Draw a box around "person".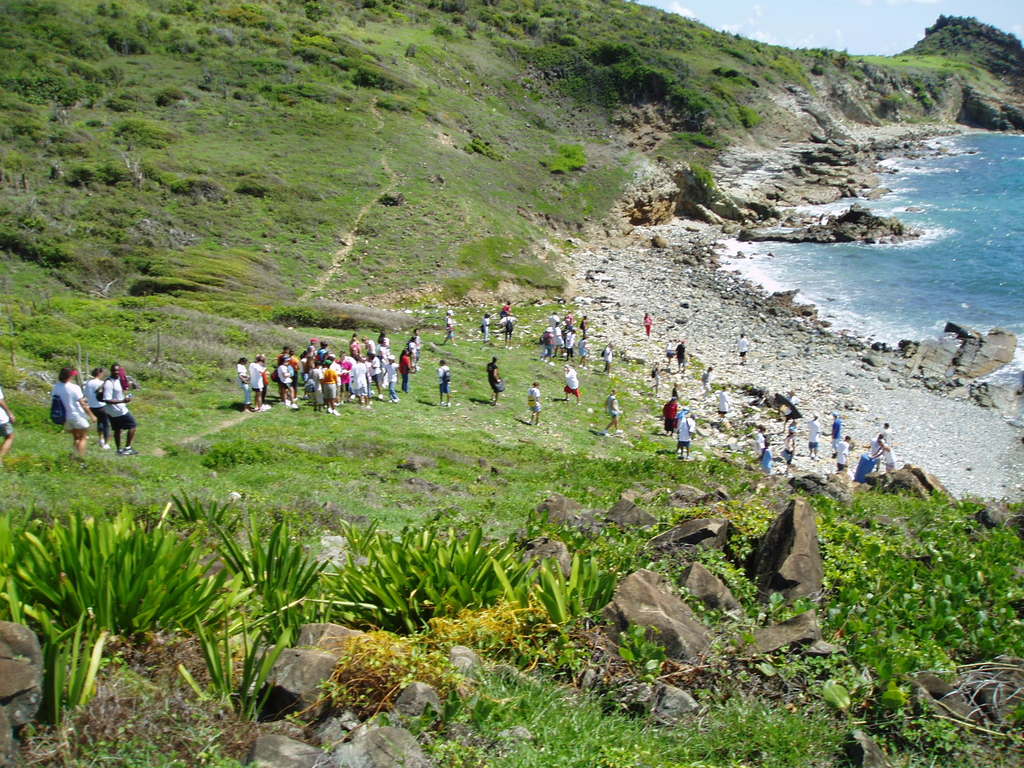
region(645, 309, 652, 335).
